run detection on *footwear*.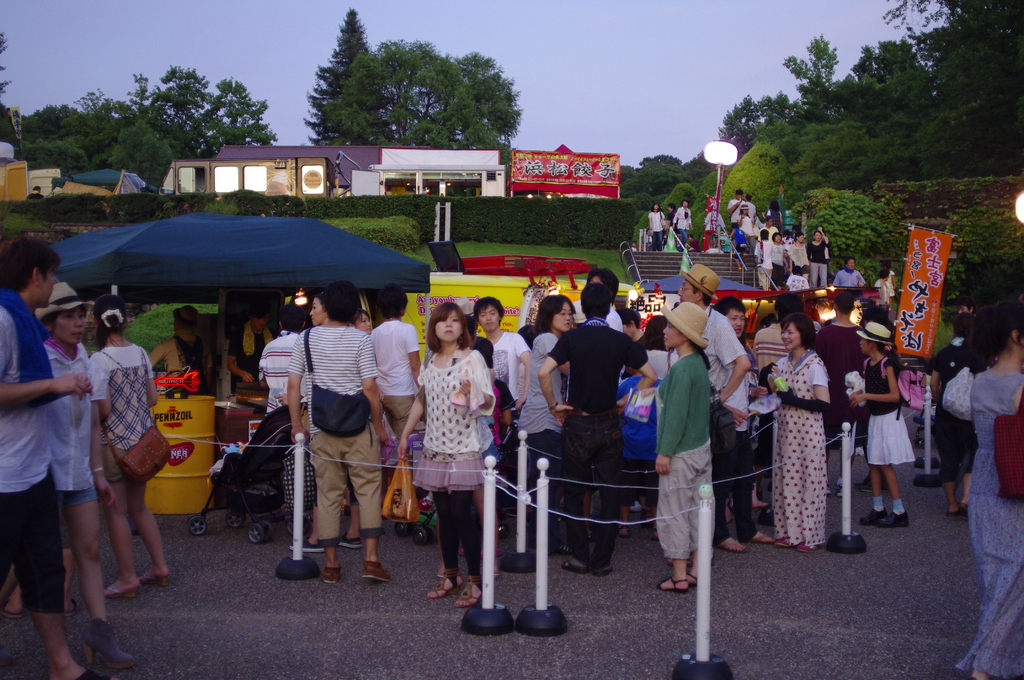
Result: 426/567/460/595.
